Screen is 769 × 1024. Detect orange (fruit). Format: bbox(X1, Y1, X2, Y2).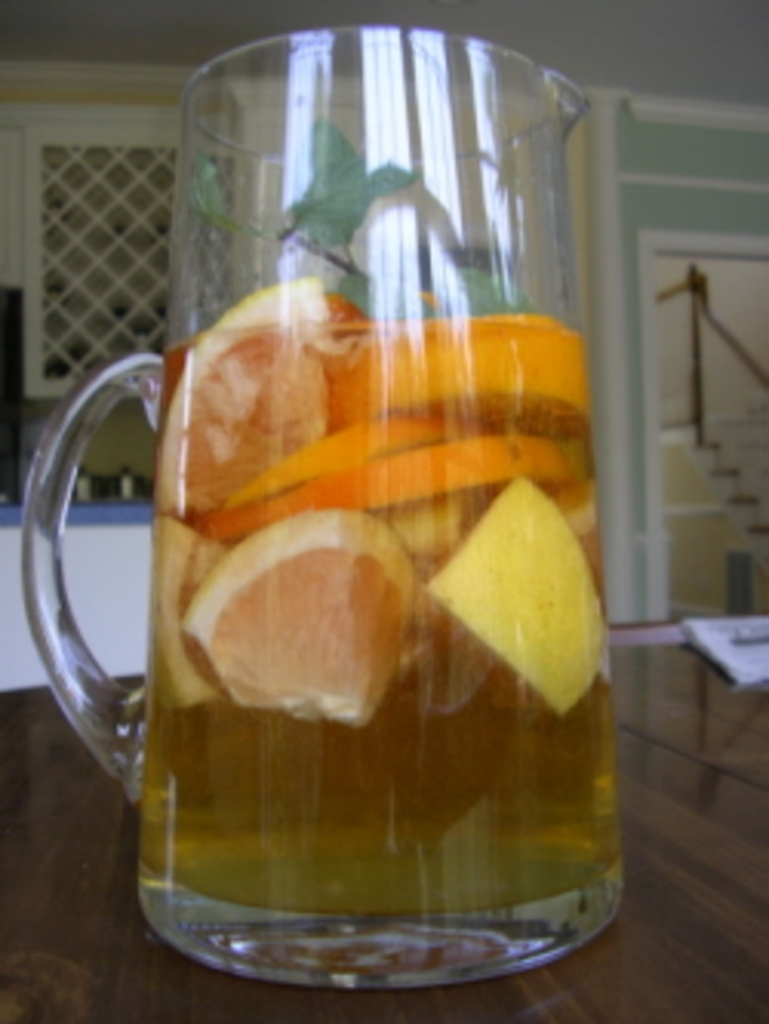
bbox(421, 489, 603, 713).
